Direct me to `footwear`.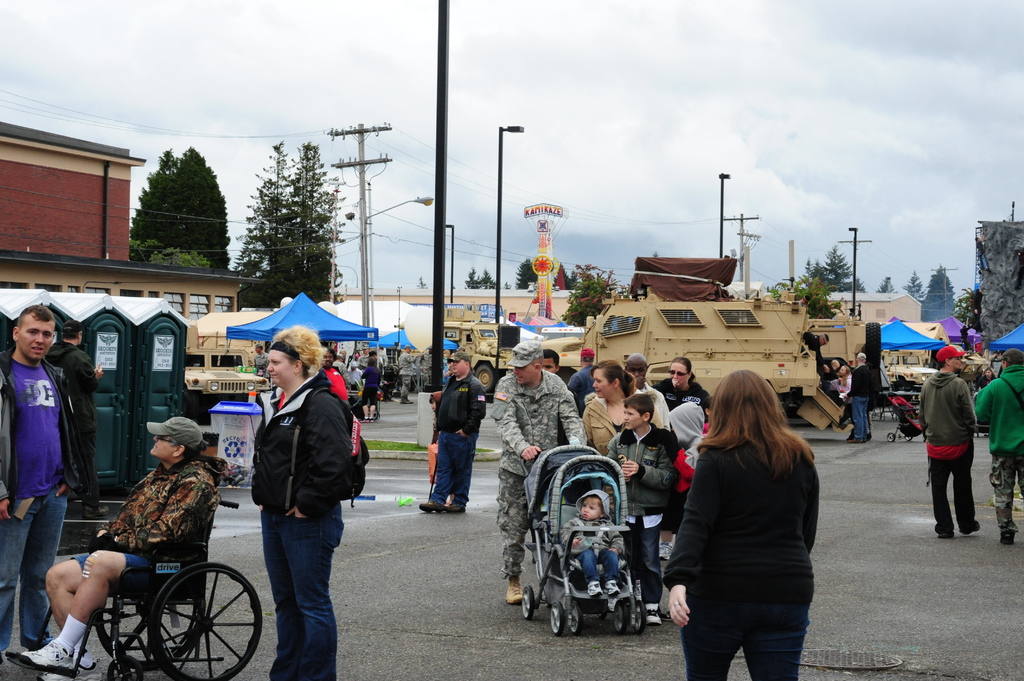
Direction: bbox=(605, 581, 620, 597).
